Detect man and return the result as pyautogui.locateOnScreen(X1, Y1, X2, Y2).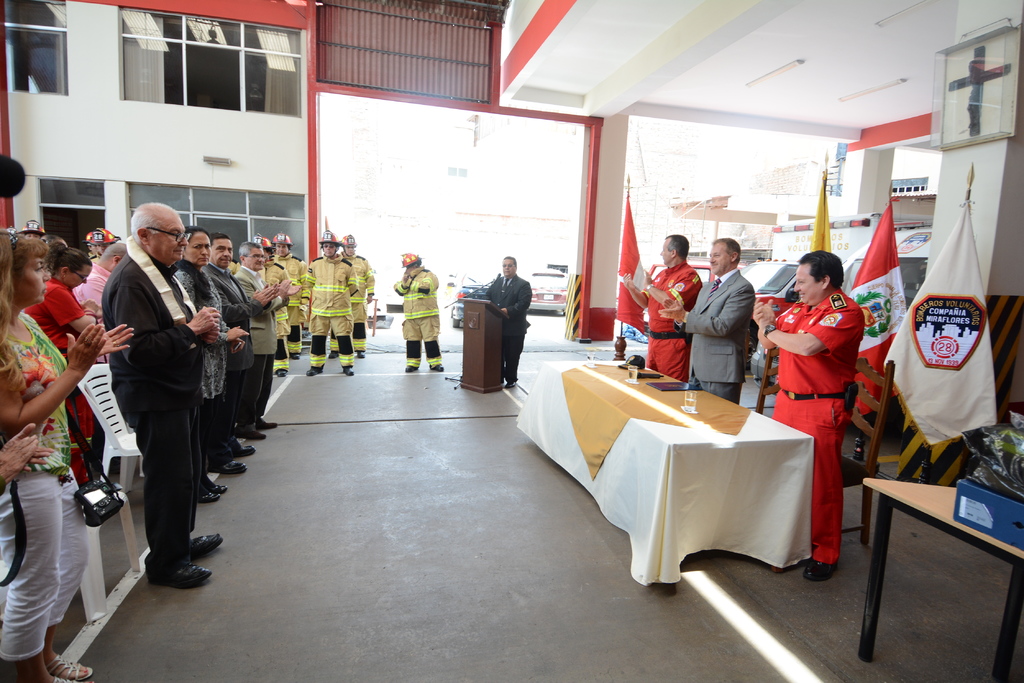
pyautogui.locateOnScreen(656, 233, 758, 405).
